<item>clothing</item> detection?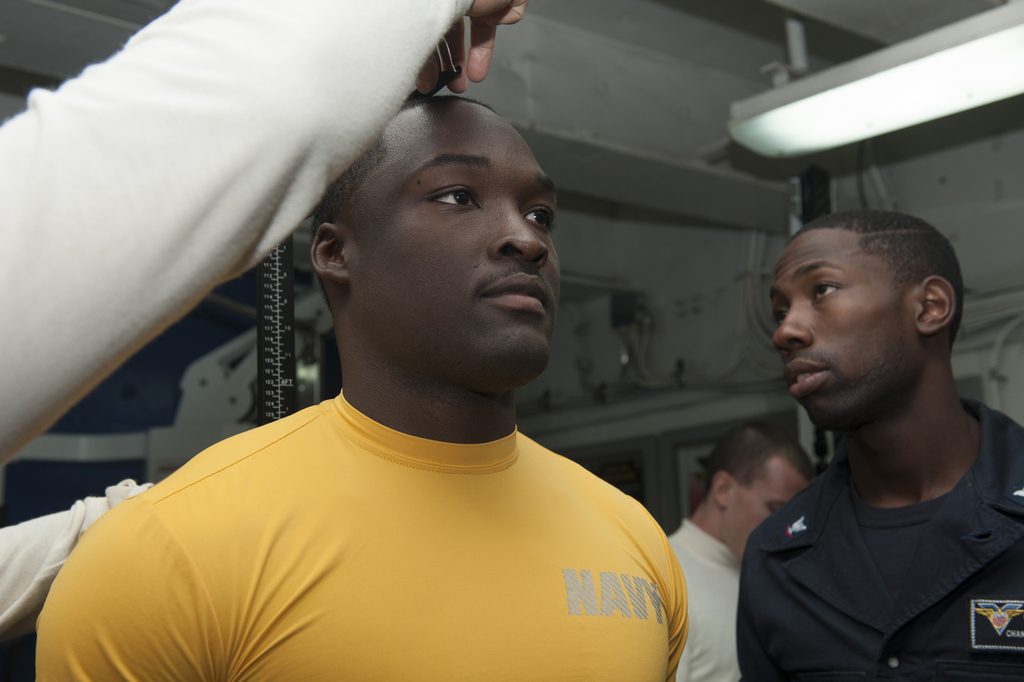
l=0, t=0, r=470, b=656
